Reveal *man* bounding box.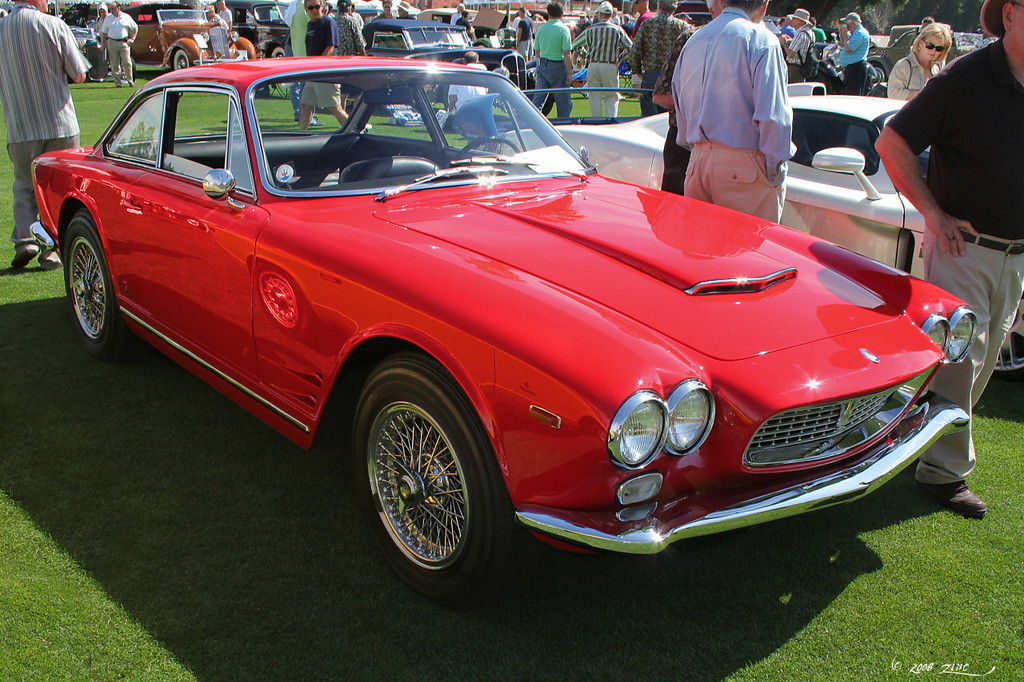
Revealed: [527,2,572,124].
